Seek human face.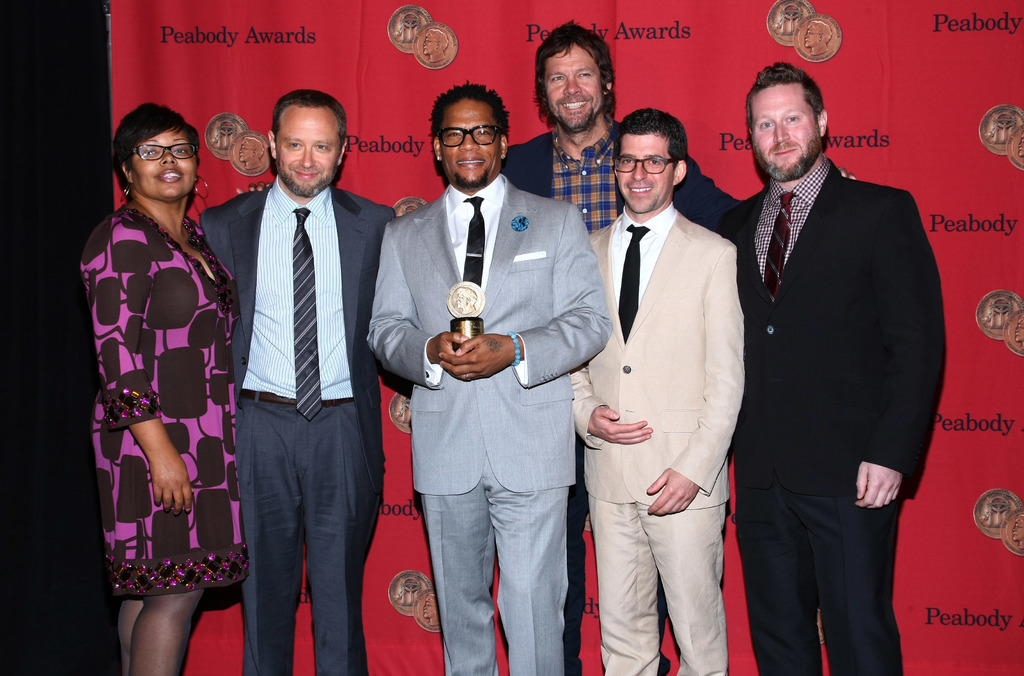
detection(439, 99, 502, 191).
